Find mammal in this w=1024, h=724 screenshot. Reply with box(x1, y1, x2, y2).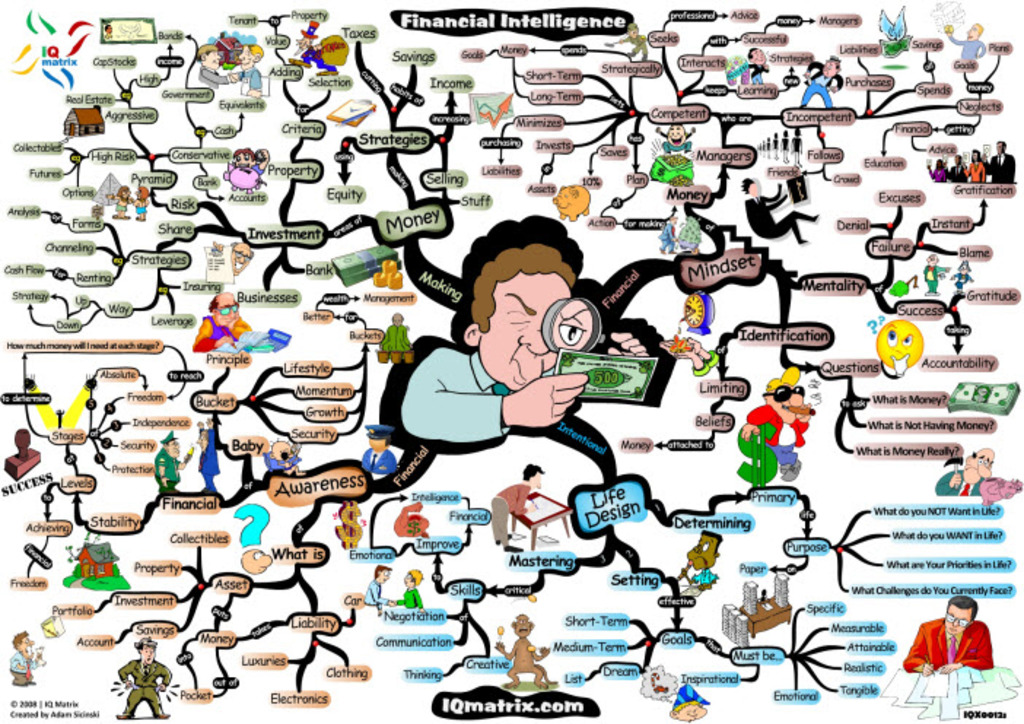
box(289, 22, 341, 73).
